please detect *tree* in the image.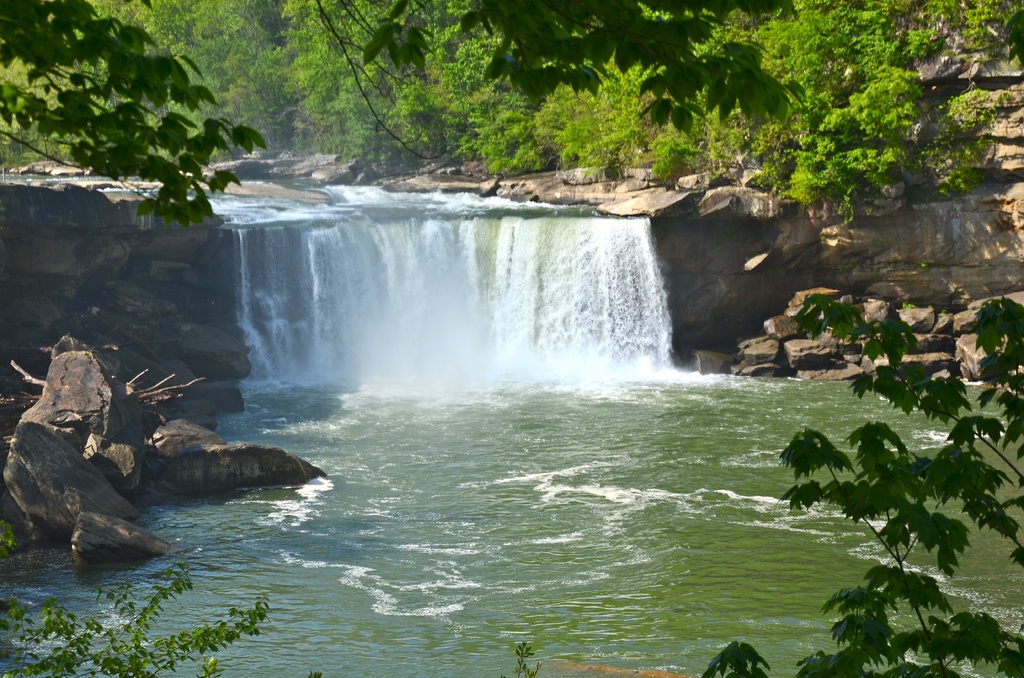
{"x1": 703, "y1": 290, "x2": 1023, "y2": 677}.
